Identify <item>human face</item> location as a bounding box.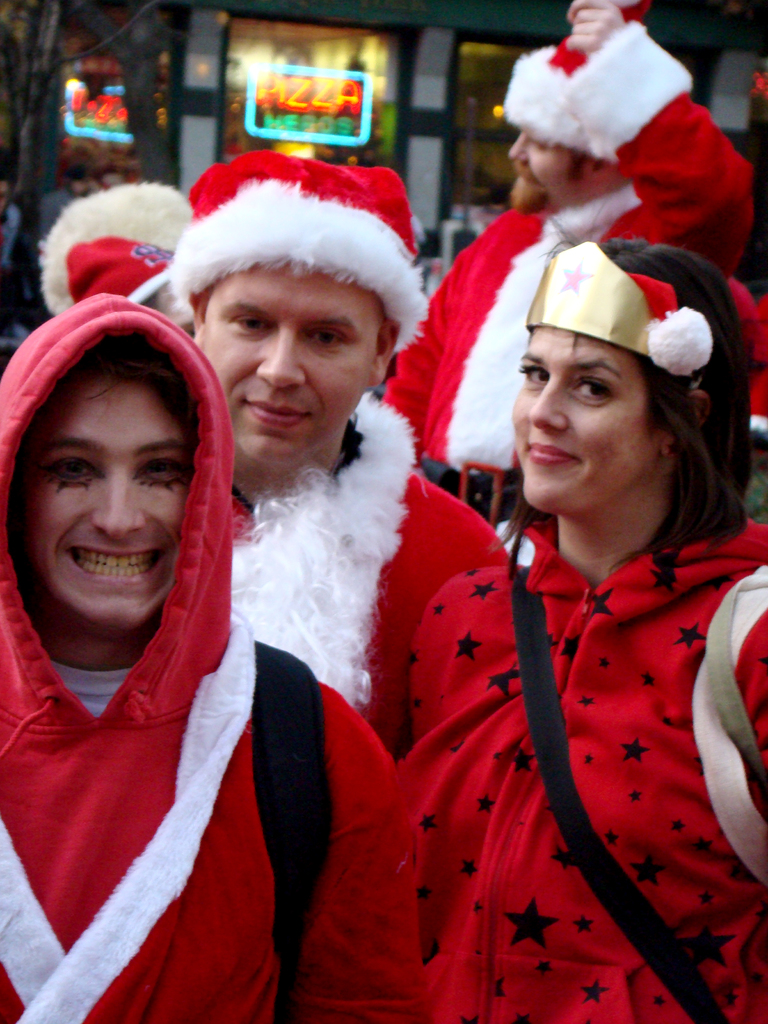
box(18, 368, 192, 632).
